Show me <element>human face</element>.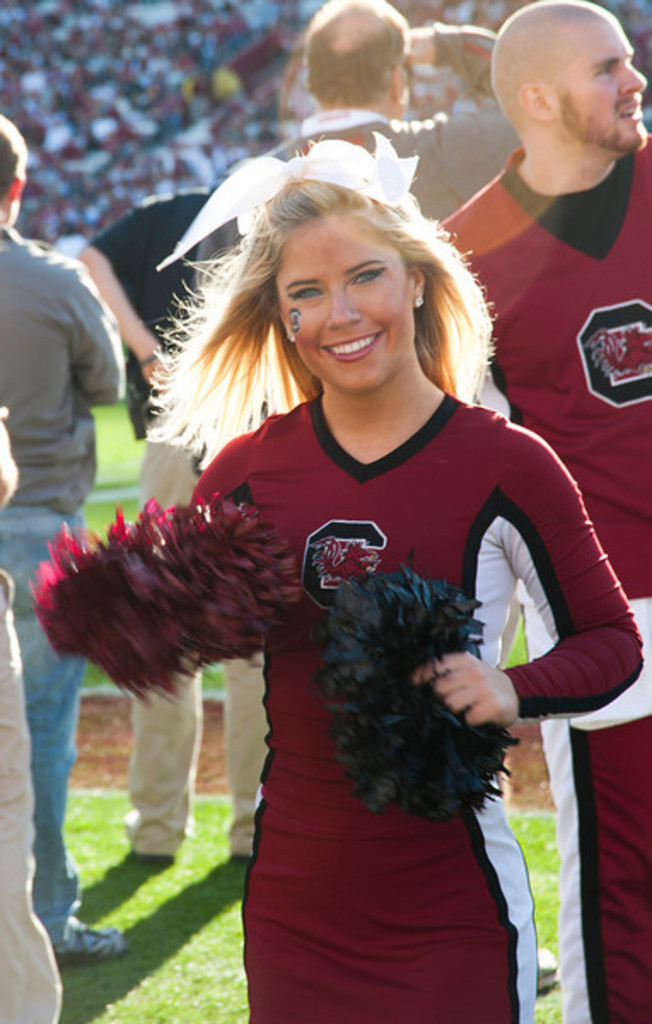
<element>human face</element> is here: [x1=275, y1=213, x2=410, y2=387].
